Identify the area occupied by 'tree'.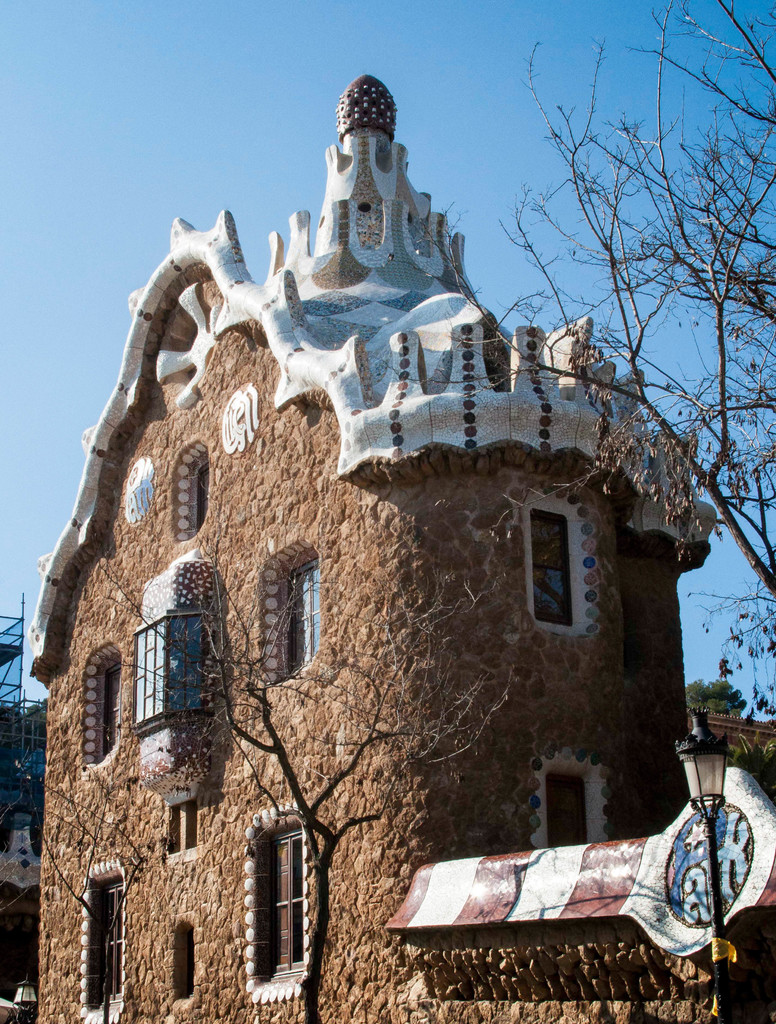
Area: 0:698:52:753.
